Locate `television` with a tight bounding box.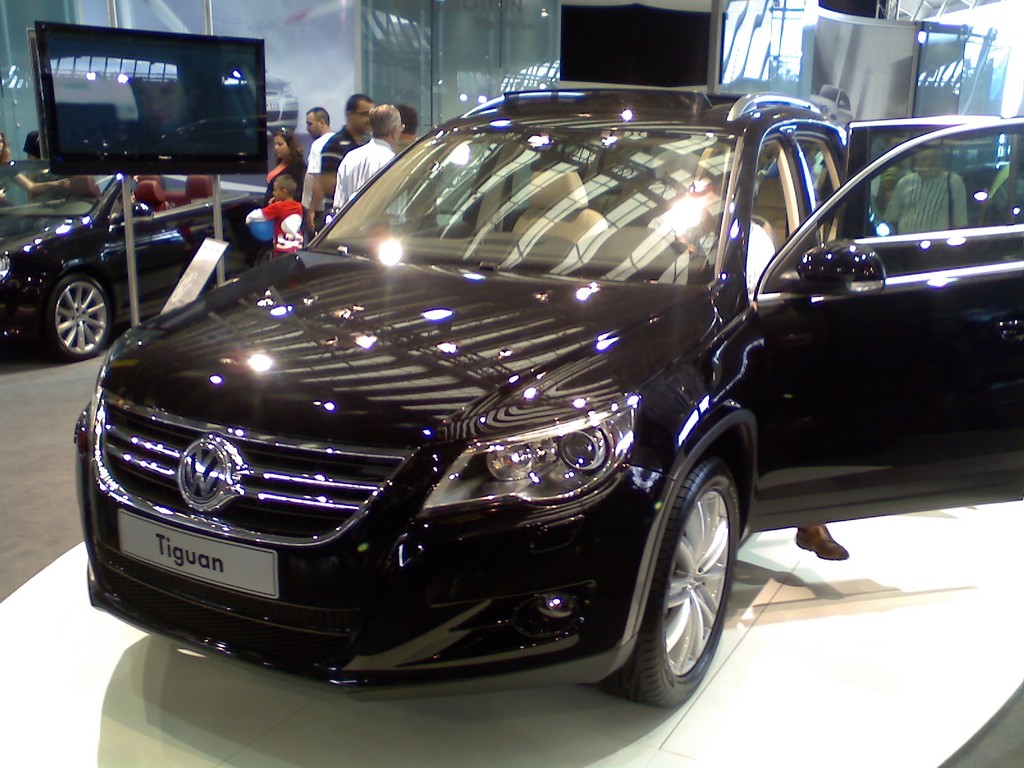
[36, 21, 269, 174].
